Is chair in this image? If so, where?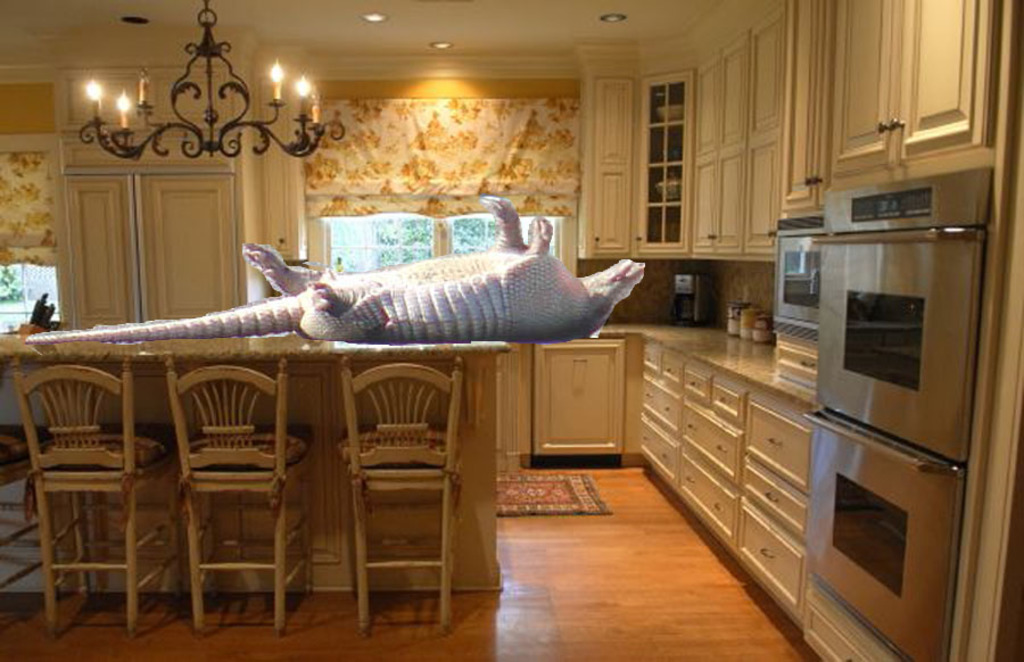
Yes, at (x1=0, y1=417, x2=63, y2=609).
